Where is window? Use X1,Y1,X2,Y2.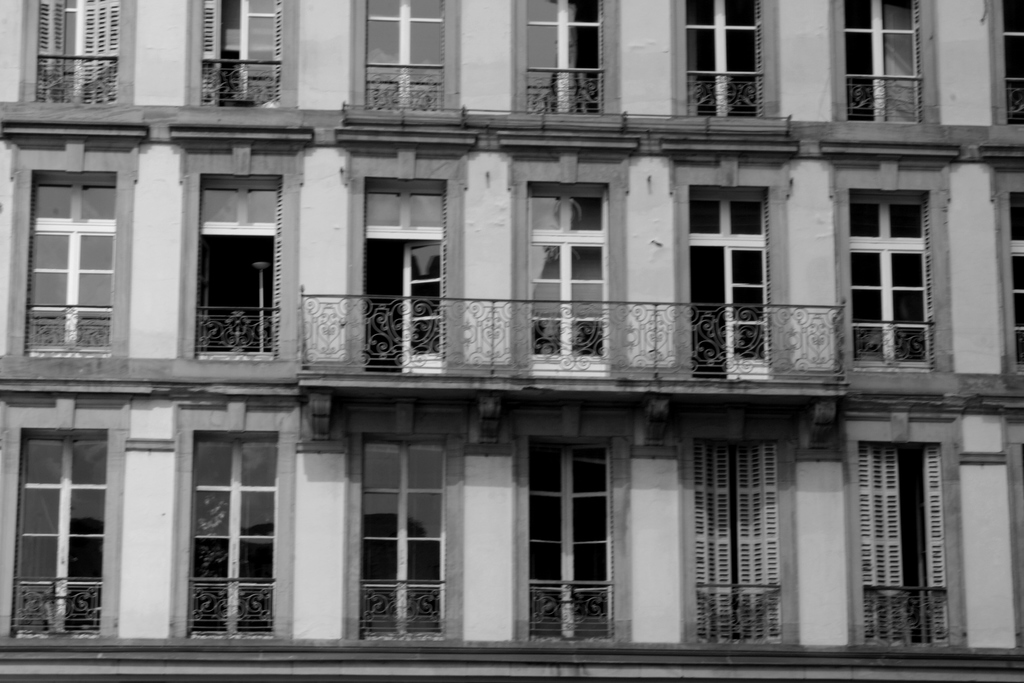
527,183,610,372.
